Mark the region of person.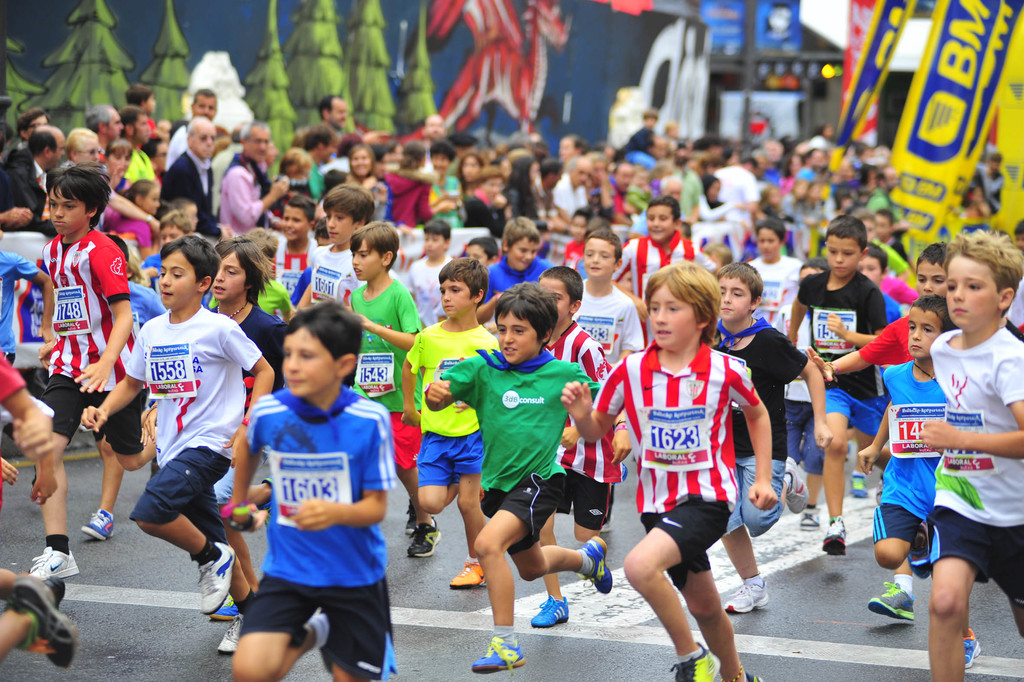
Region: bbox=[848, 208, 908, 281].
